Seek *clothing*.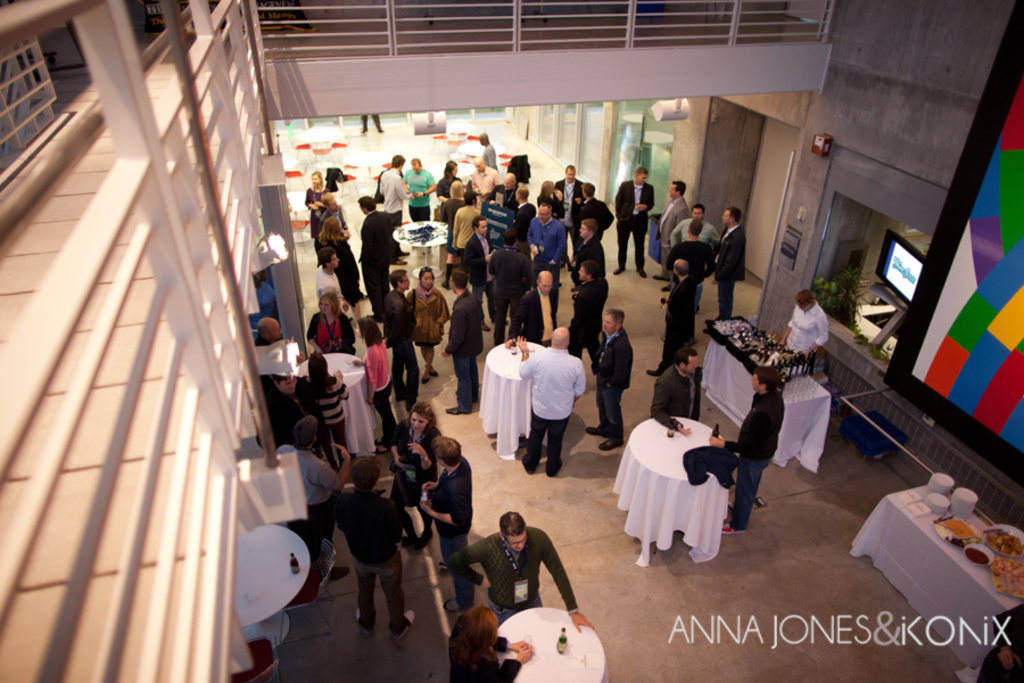
316/206/349/234.
